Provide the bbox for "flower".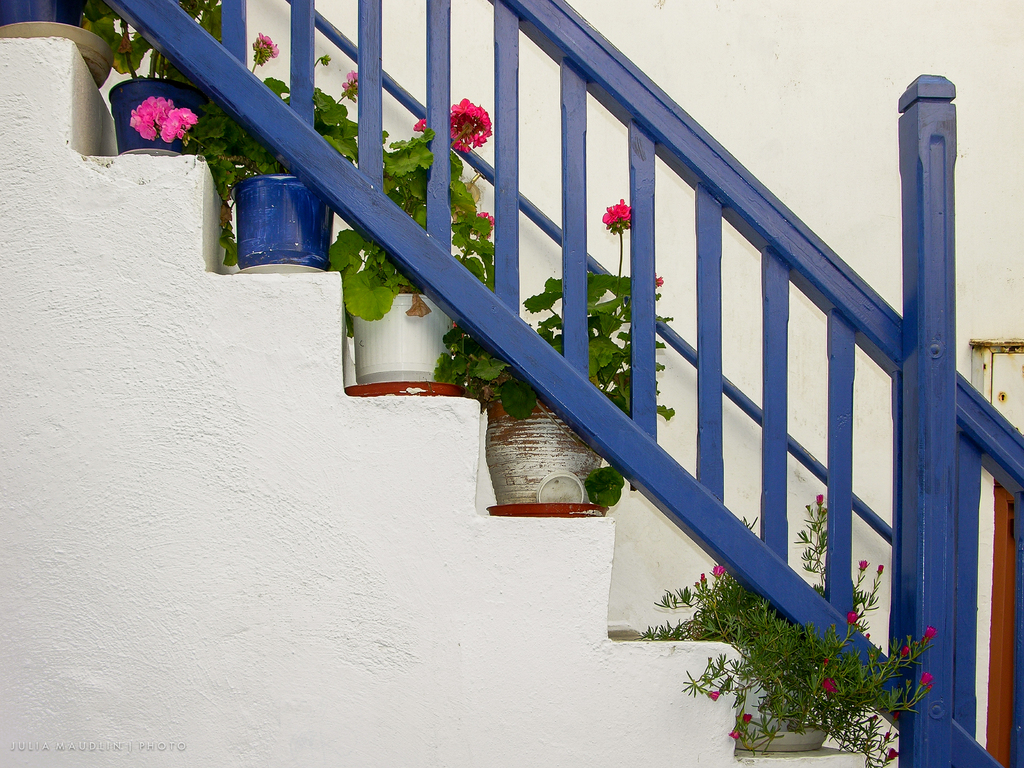
l=602, t=195, r=632, b=229.
